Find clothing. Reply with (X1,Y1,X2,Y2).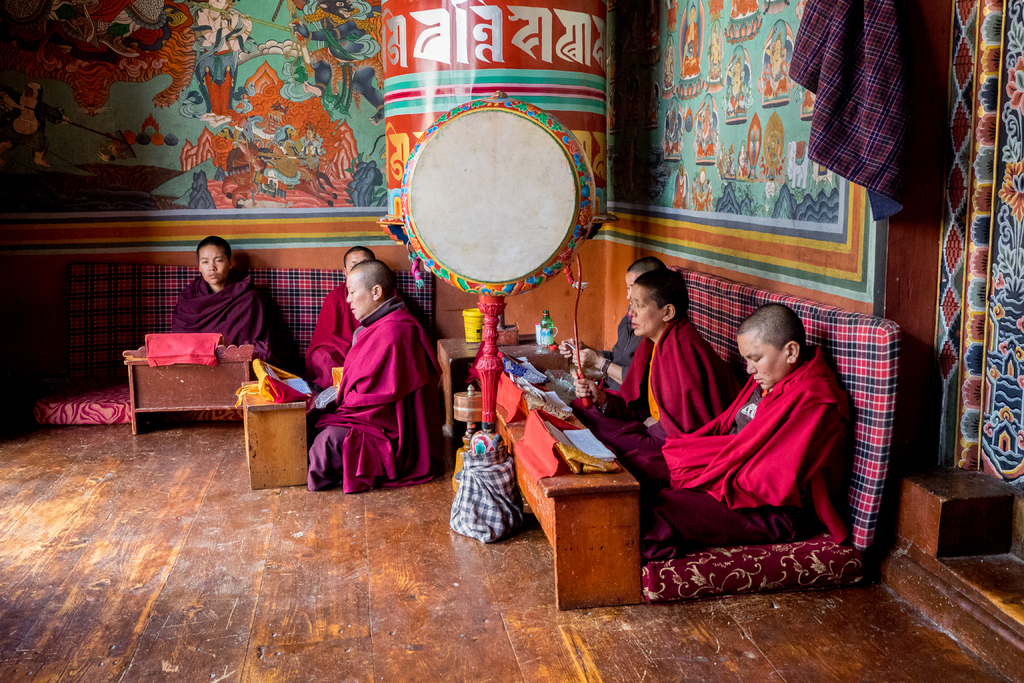
(609,315,718,468).
